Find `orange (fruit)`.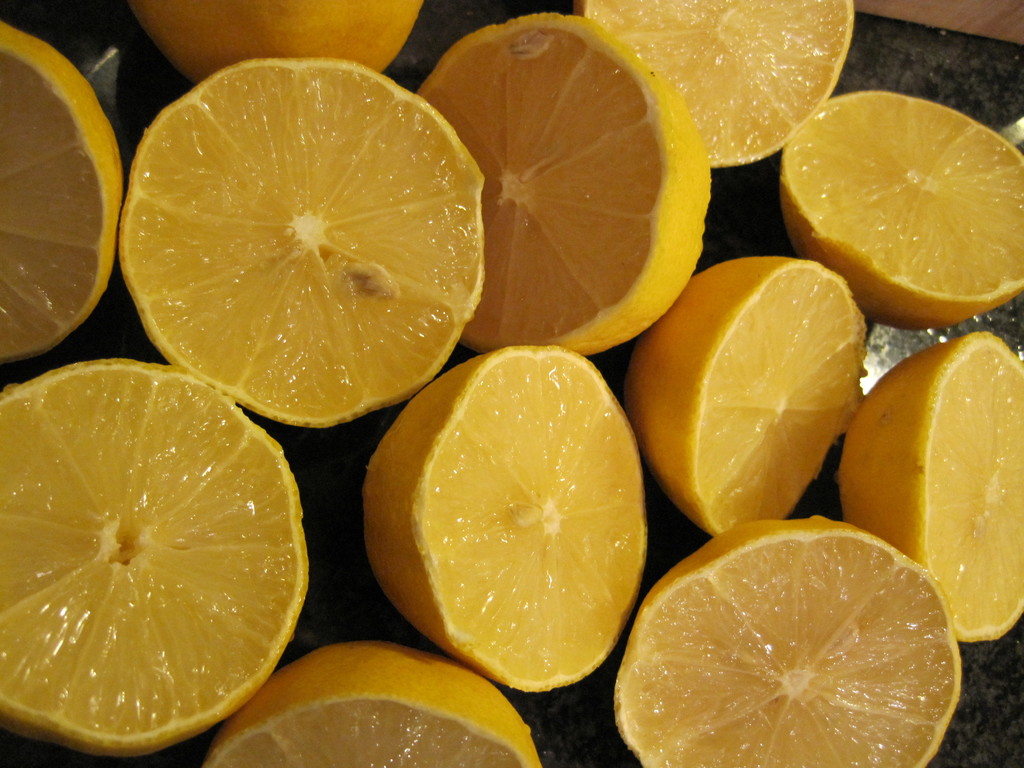
region(0, 358, 316, 767).
